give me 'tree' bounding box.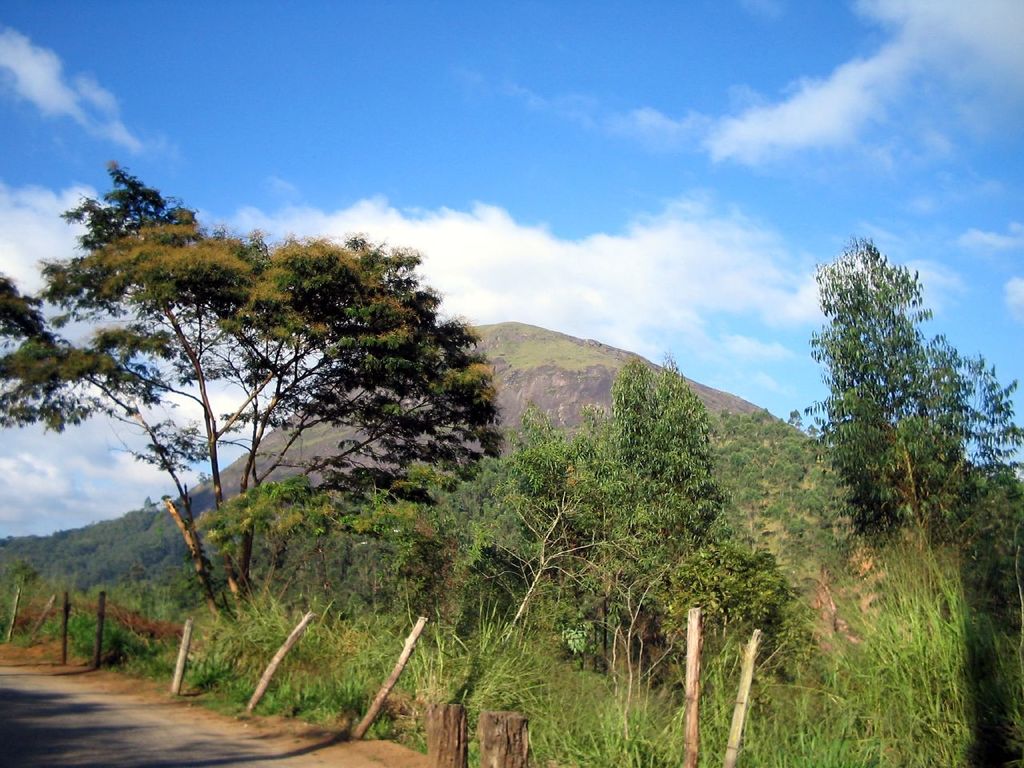
[0,154,510,630].
